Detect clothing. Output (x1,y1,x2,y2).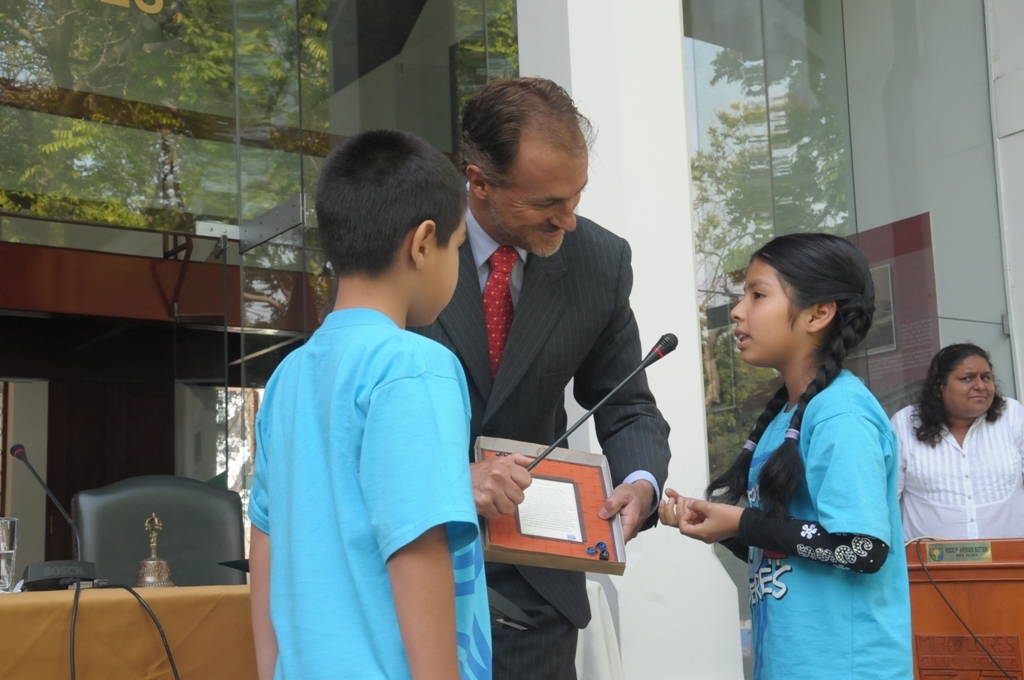
(739,369,916,679).
